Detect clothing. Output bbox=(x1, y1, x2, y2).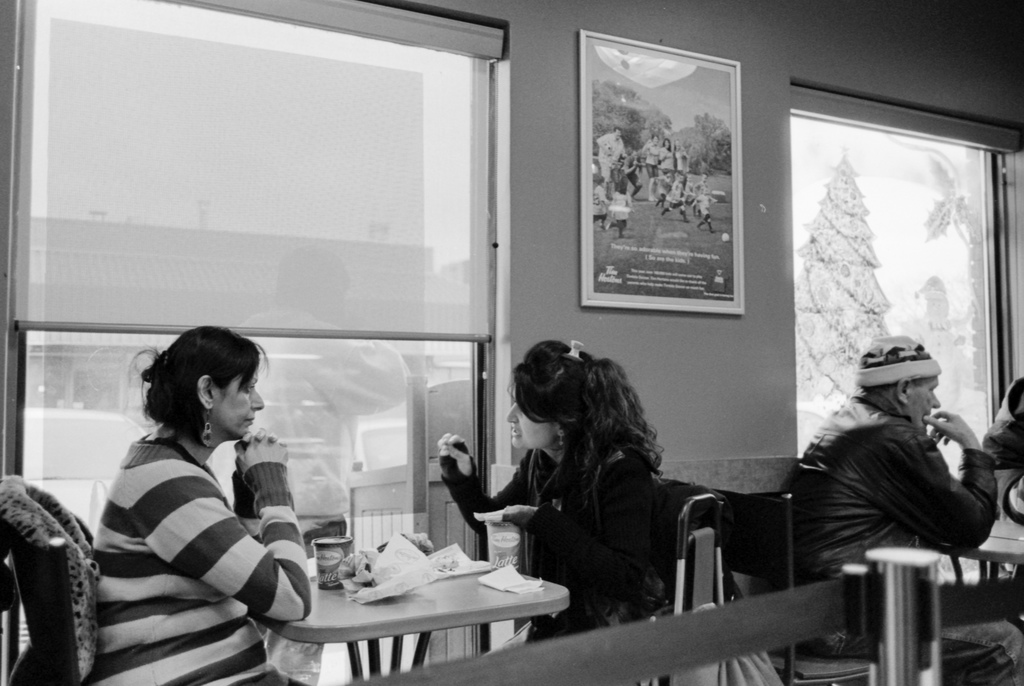
bbox=(77, 393, 310, 652).
